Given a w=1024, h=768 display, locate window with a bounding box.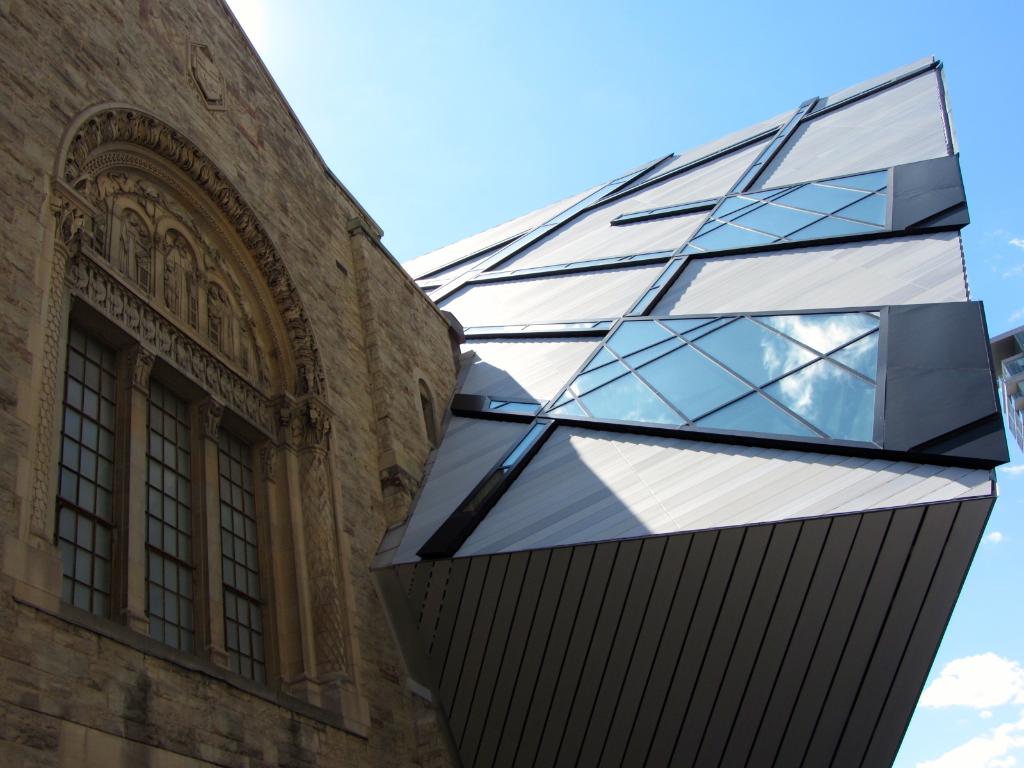
Located: detection(44, 130, 302, 693).
